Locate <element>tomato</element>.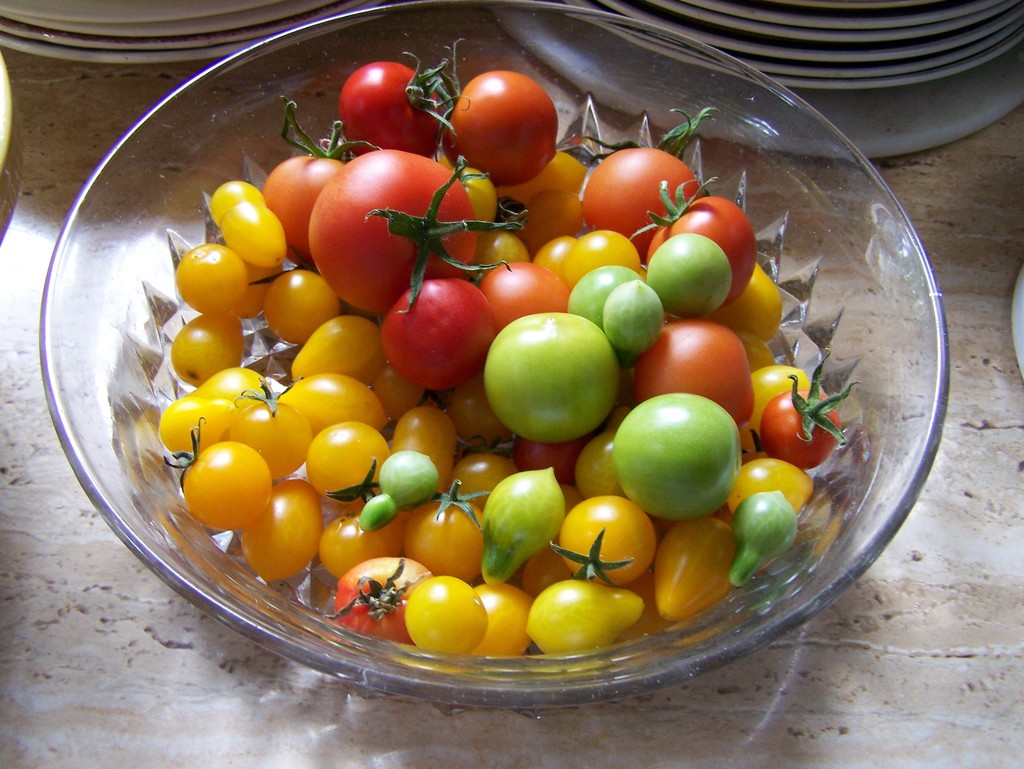
Bounding box: pyautogui.locateOnScreen(580, 136, 690, 220).
